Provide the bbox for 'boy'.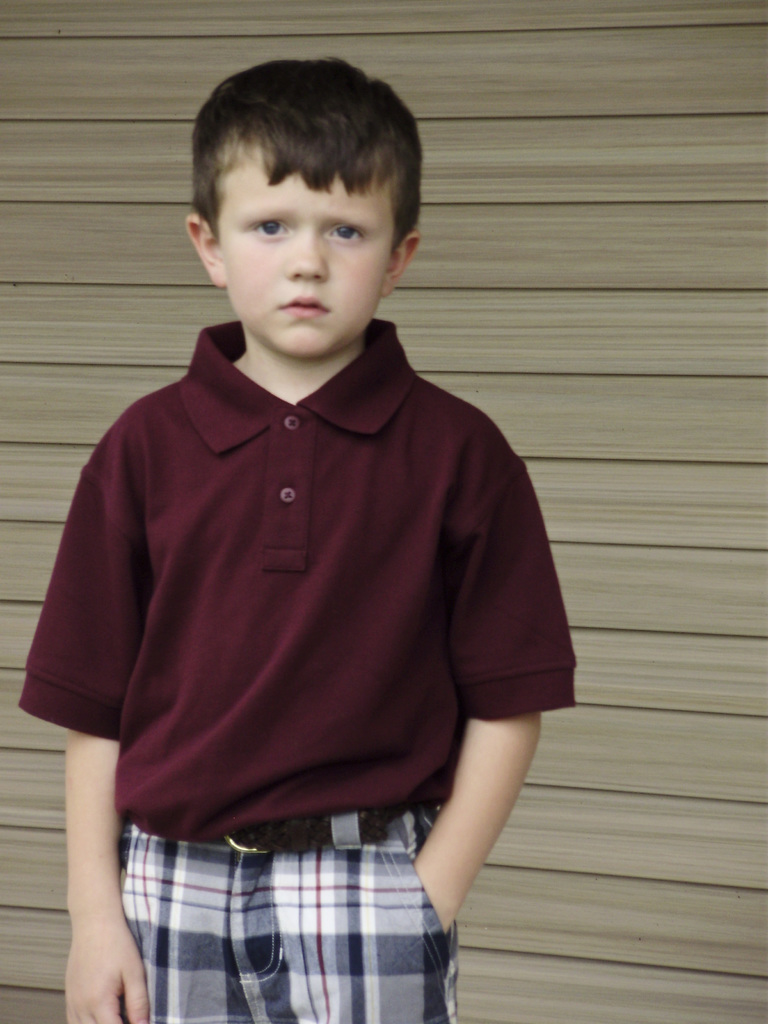
Rect(16, 60, 575, 1023).
